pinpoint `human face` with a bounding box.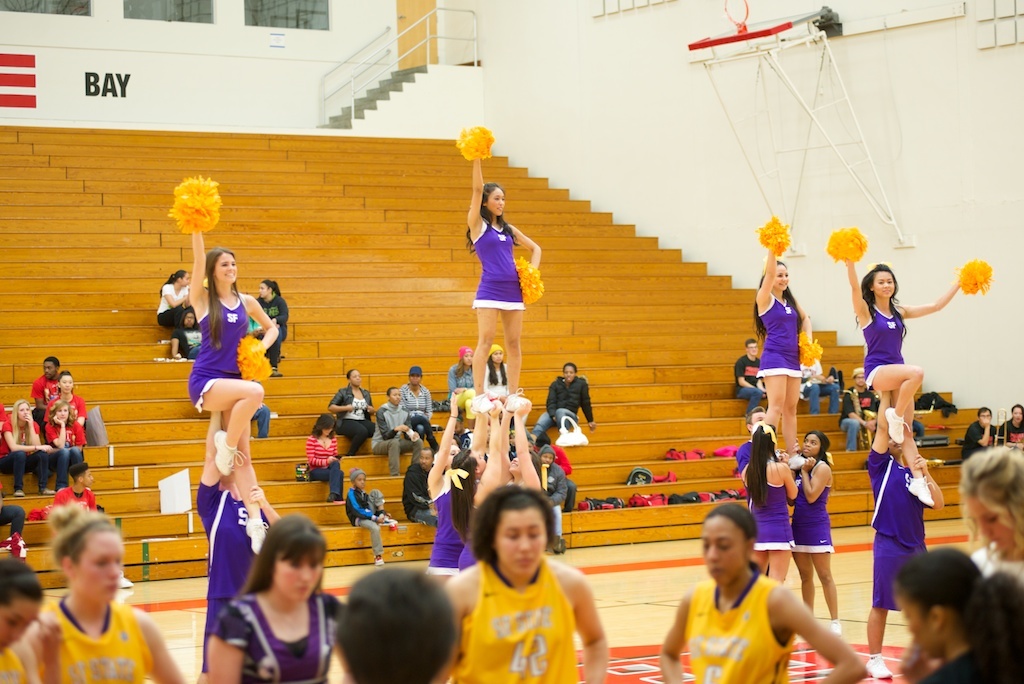
select_region(271, 546, 325, 601).
